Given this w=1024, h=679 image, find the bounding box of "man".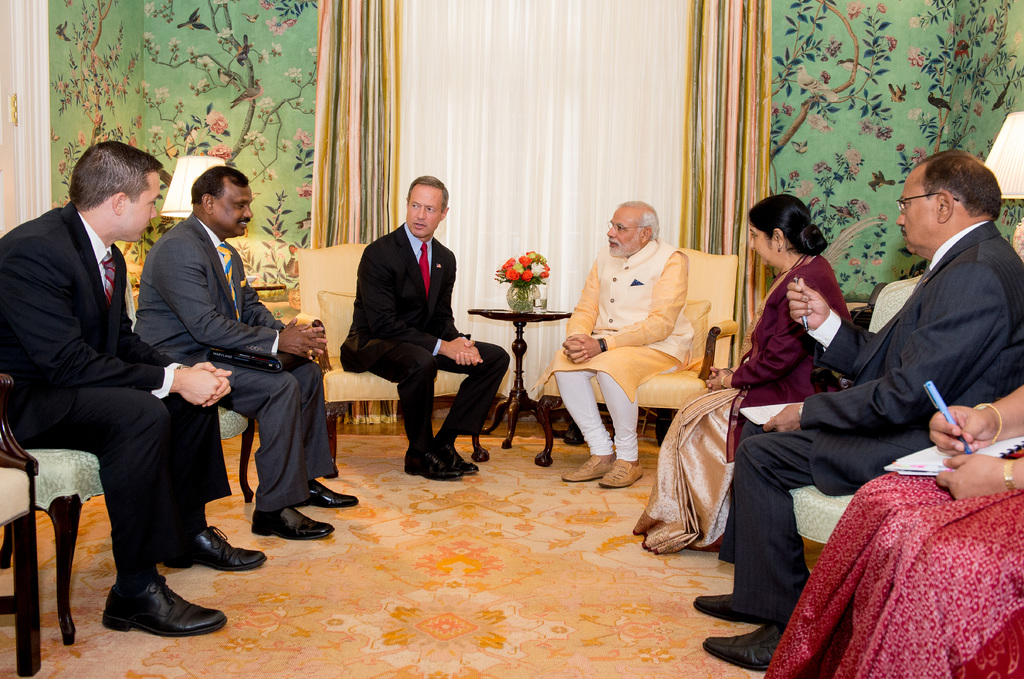
(341,173,511,477).
